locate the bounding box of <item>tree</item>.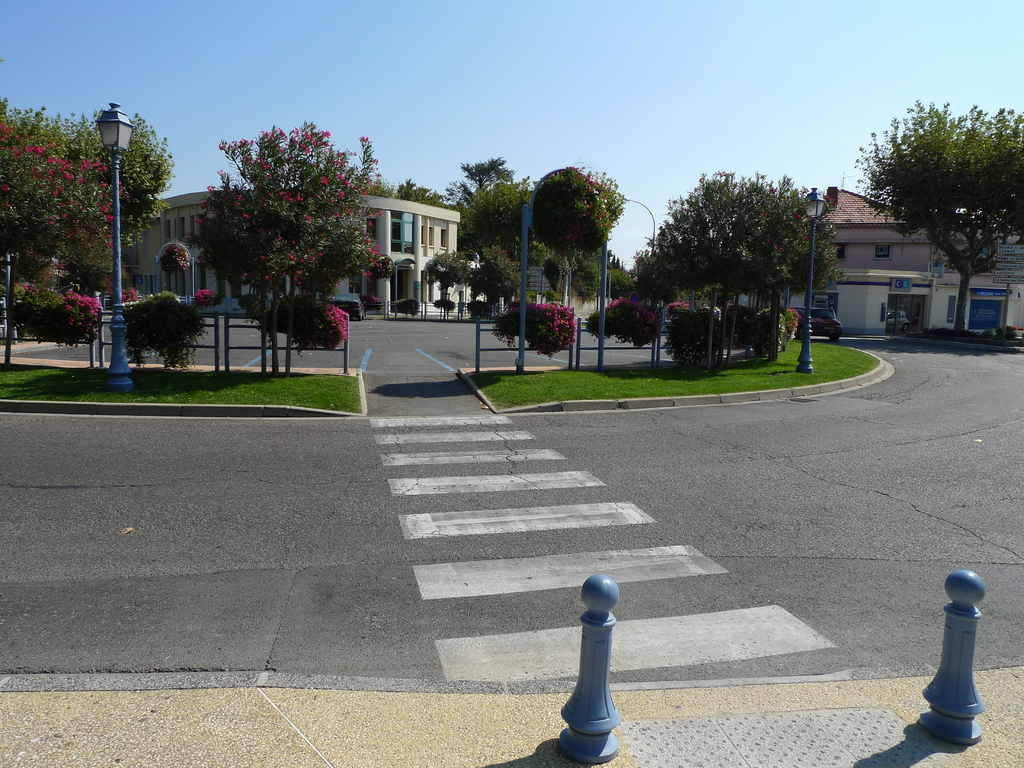
Bounding box: rect(0, 94, 176, 296).
